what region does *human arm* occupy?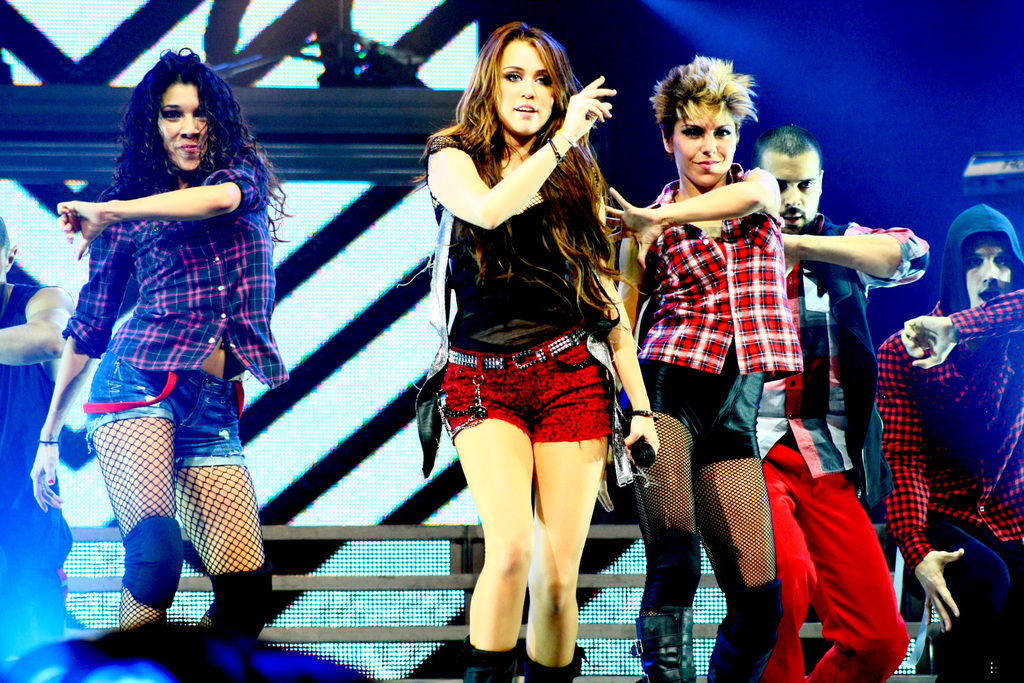
bbox(602, 193, 661, 465).
